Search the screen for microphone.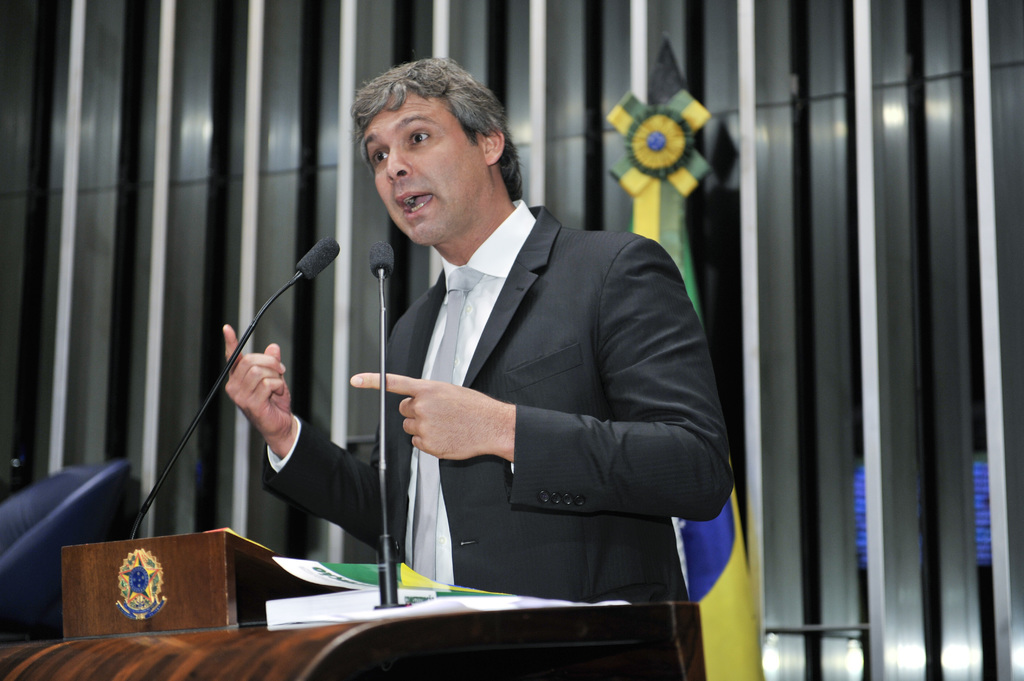
Found at <region>131, 236, 342, 540</region>.
